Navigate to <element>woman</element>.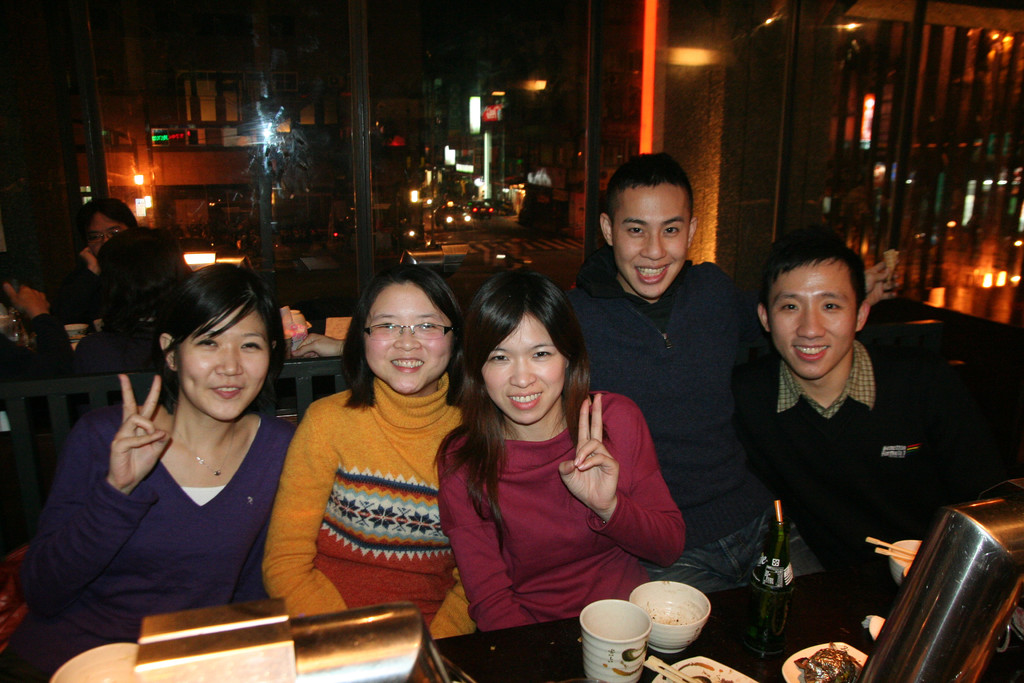
Navigation target: l=435, t=270, r=687, b=630.
